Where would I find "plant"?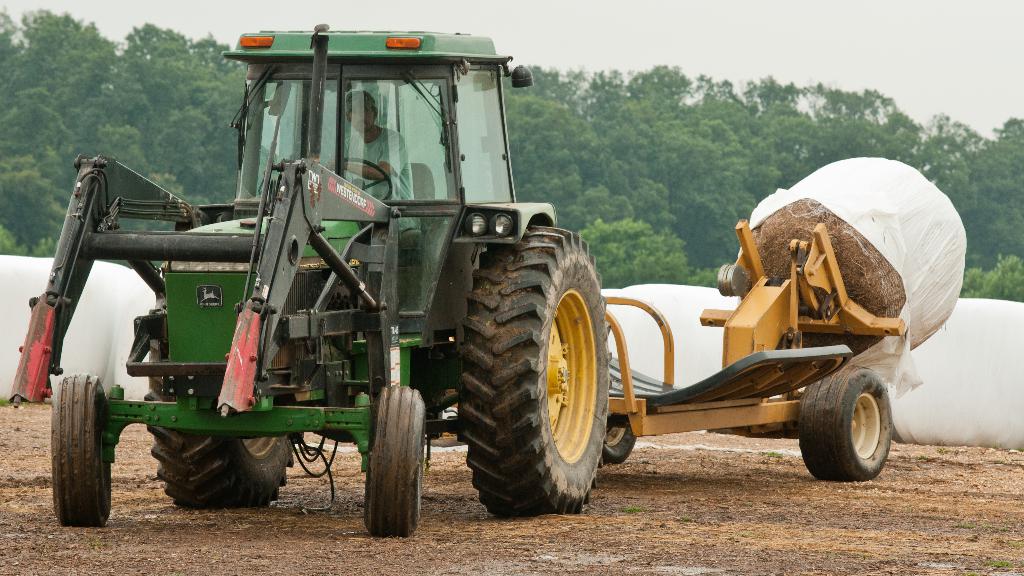
At (960, 251, 1023, 299).
